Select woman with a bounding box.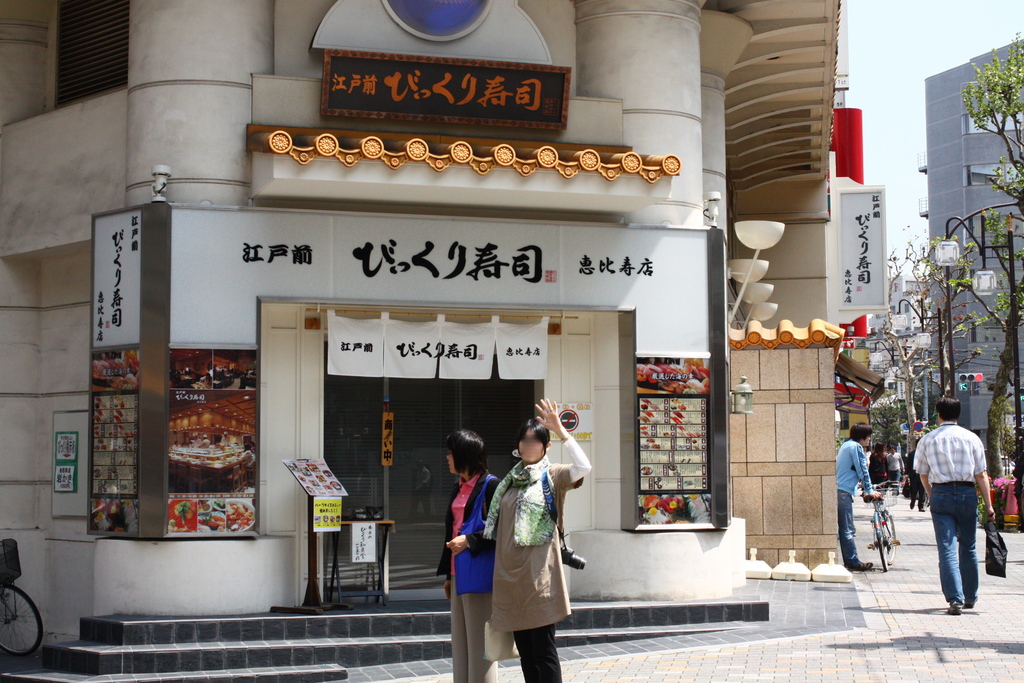
detection(870, 445, 887, 498).
